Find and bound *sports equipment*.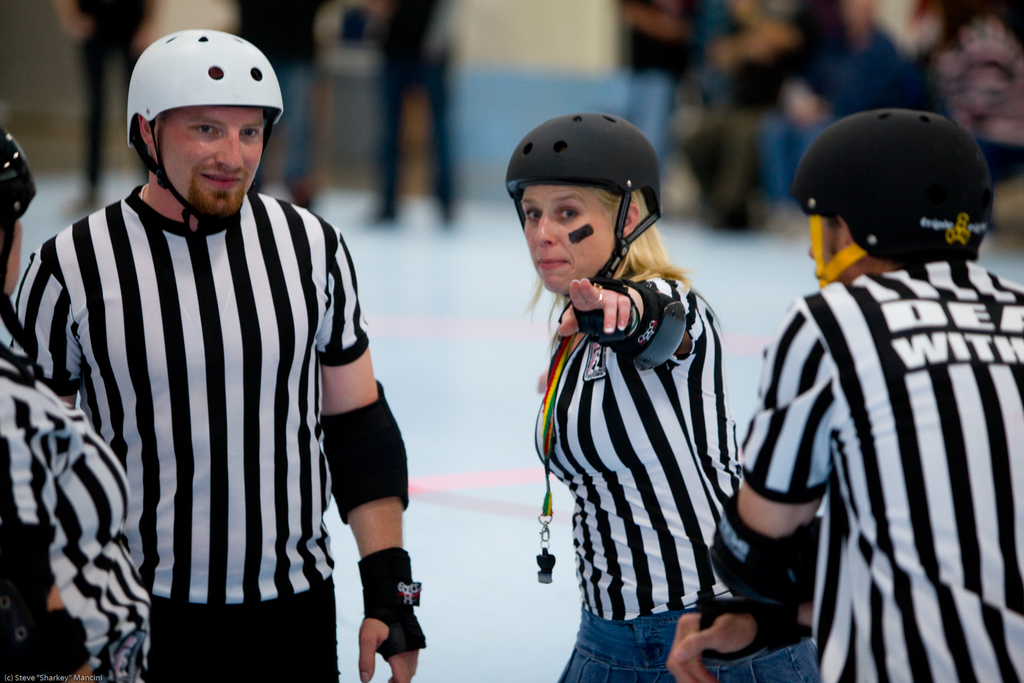
Bound: 0,122,38,381.
